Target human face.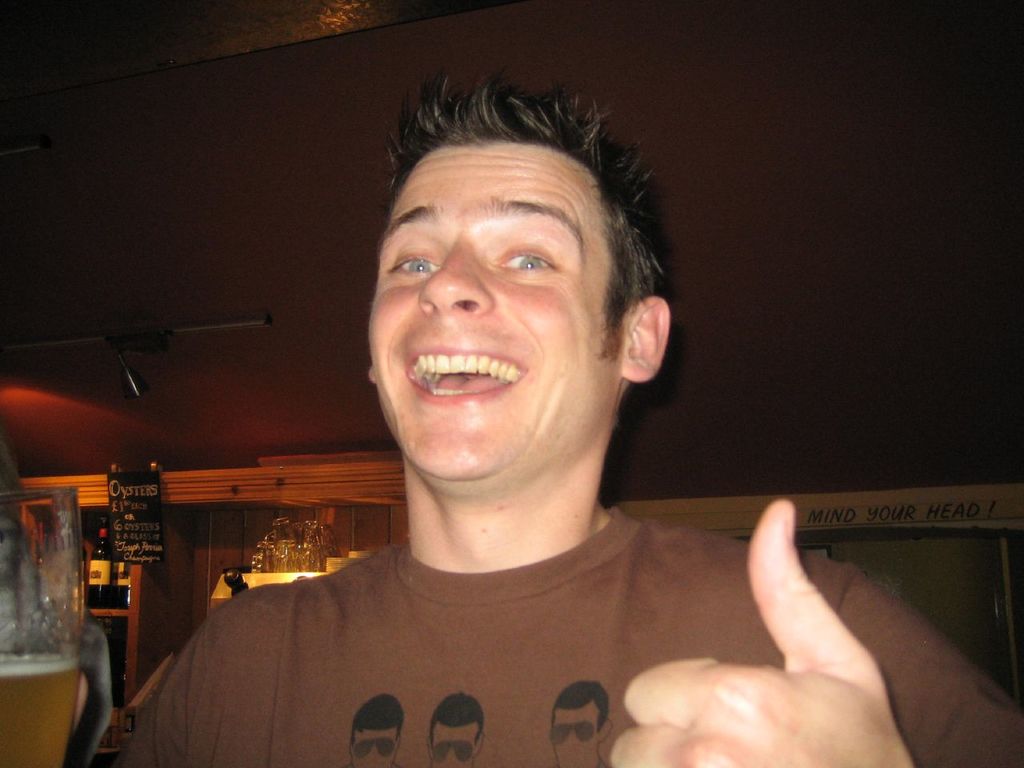
Target region: [left=432, top=722, right=478, bottom=767].
